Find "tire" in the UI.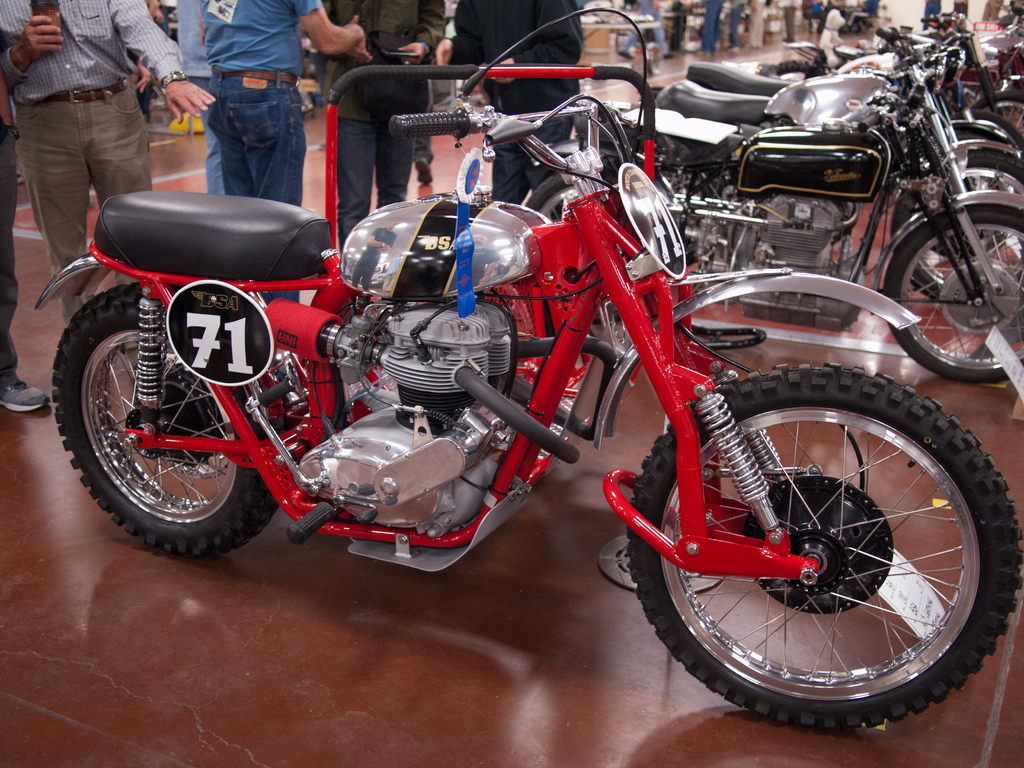
UI element at detection(887, 141, 1023, 300).
